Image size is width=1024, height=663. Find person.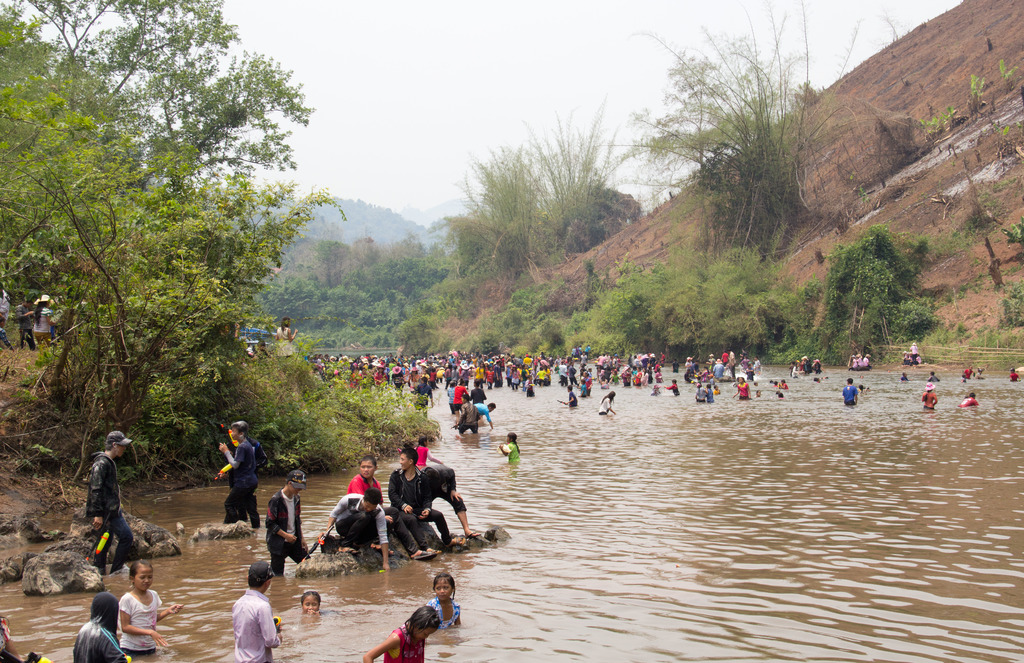
l=215, t=417, r=258, b=521.
